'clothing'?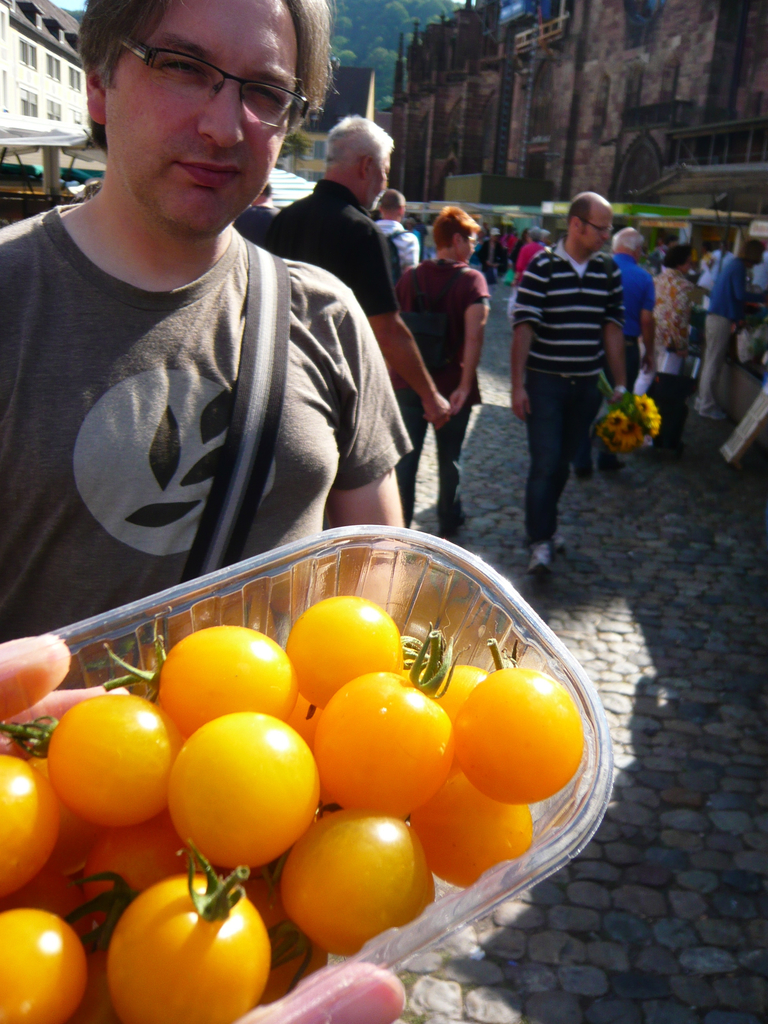
[left=511, top=237, right=547, bottom=289]
